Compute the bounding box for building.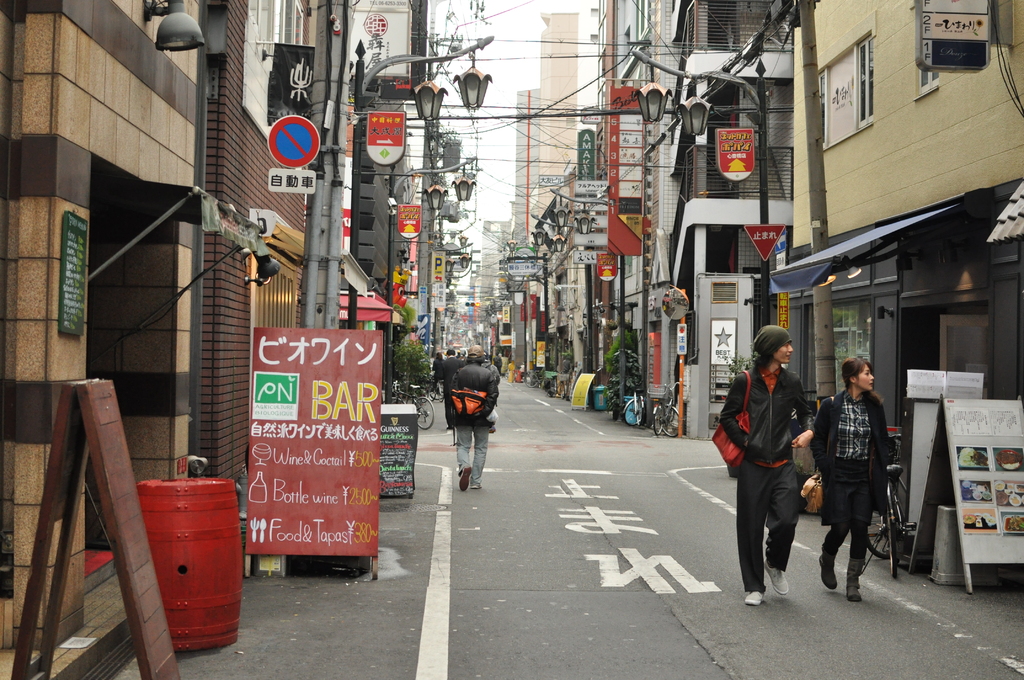
box(467, 3, 605, 386).
